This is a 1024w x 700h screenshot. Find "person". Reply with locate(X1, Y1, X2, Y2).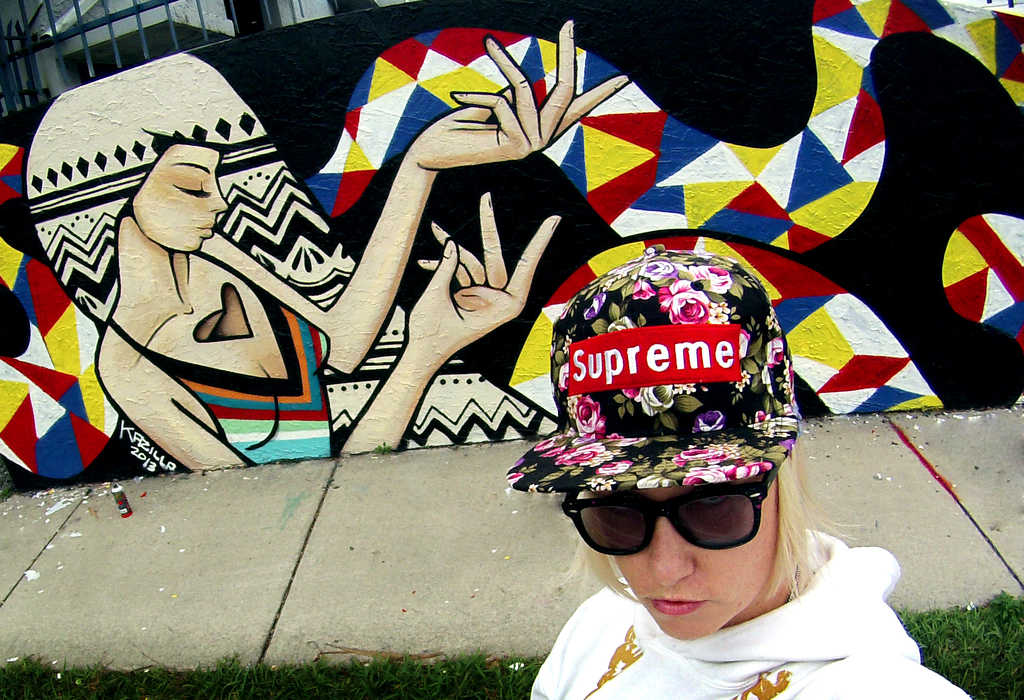
locate(99, 17, 634, 463).
